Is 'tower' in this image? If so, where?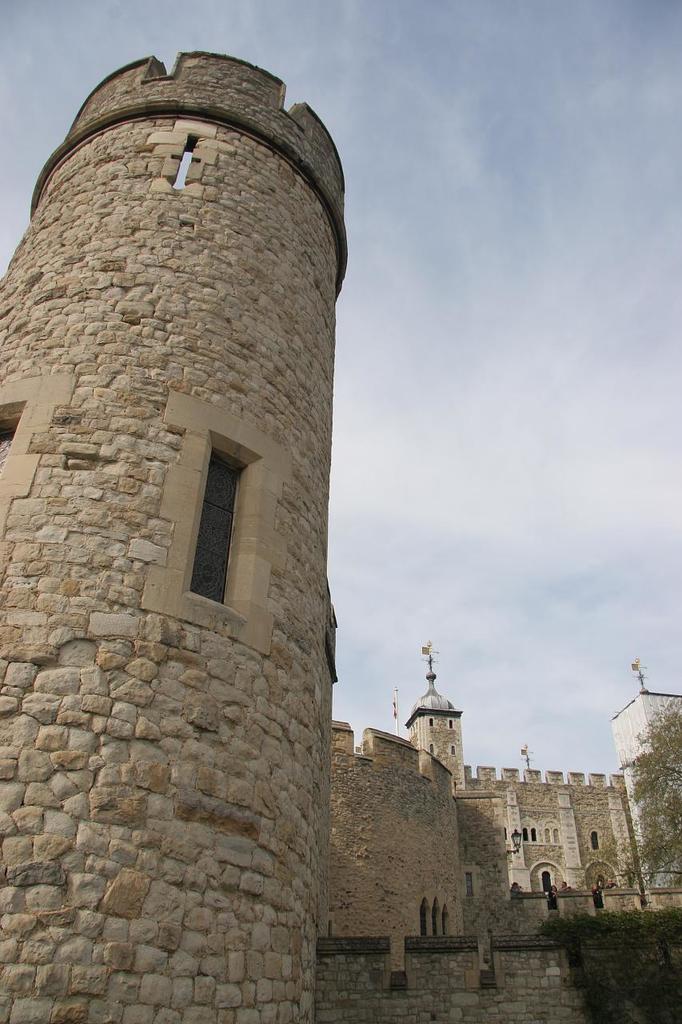
Yes, at {"left": 0, "top": 42, "right": 331, "bottom": 1023}.
